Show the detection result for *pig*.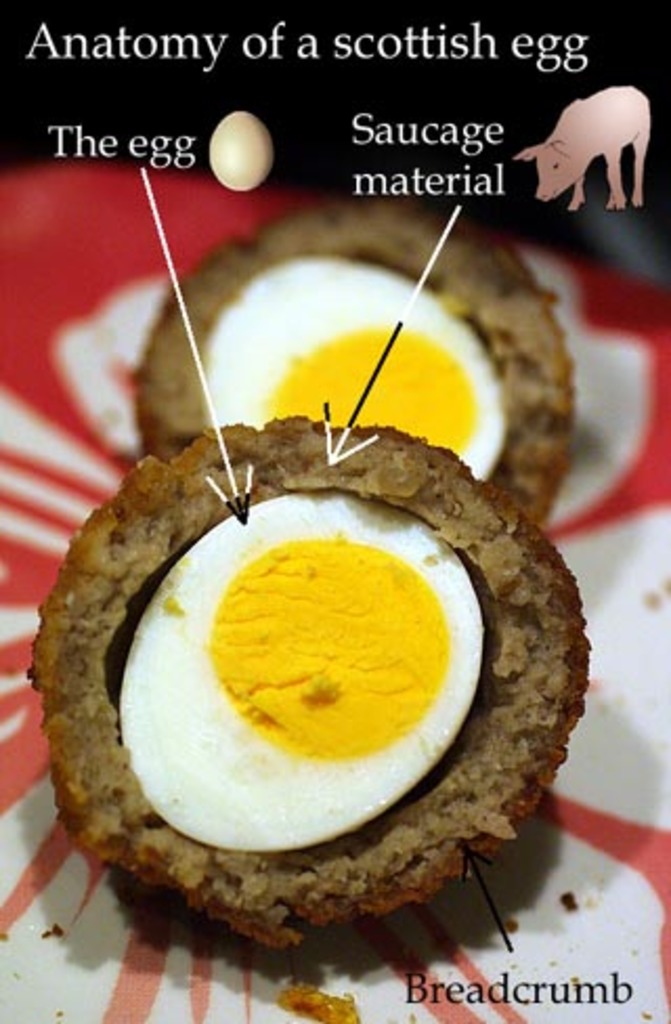
box=[510, 84, 654, 210].
